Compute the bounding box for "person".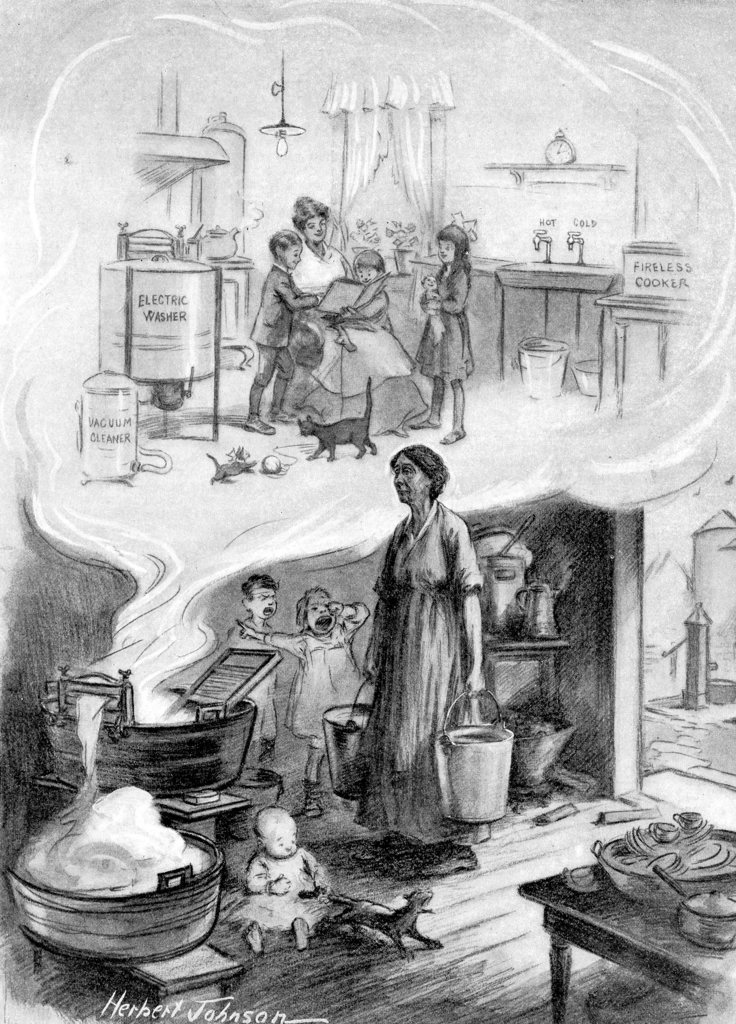
detection(407, 218, 482, 442).
